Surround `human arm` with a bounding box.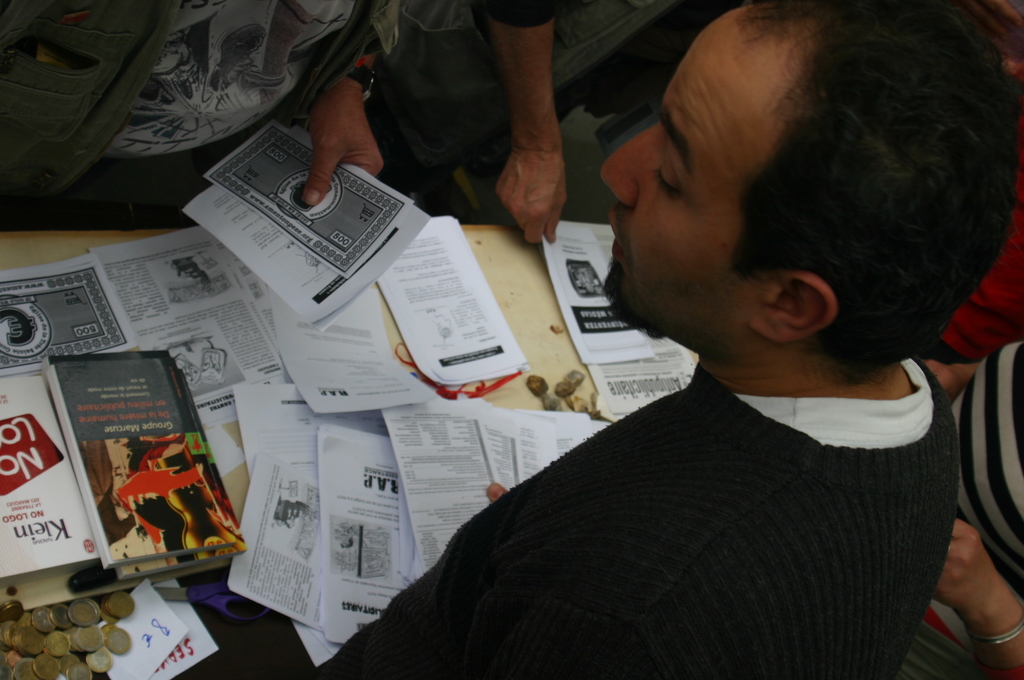
[left=300, top=6, right=371, bottom=202].
